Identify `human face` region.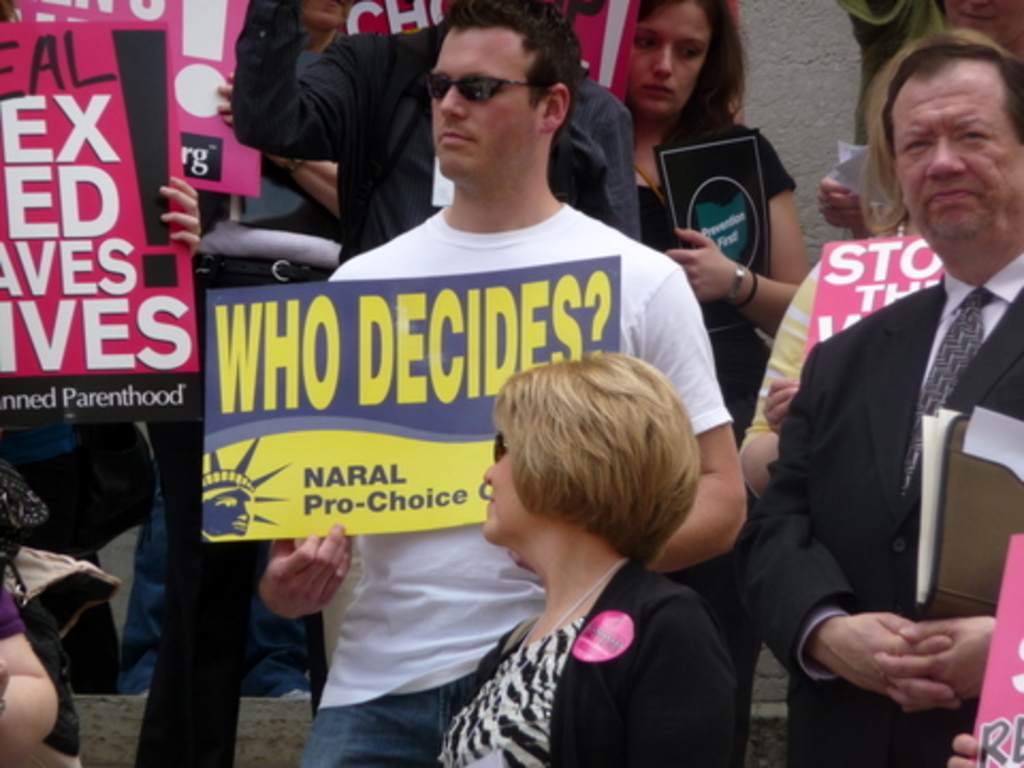
Region: {"left": 431, "top": 26, "right": 542, "bottom": 177}.
